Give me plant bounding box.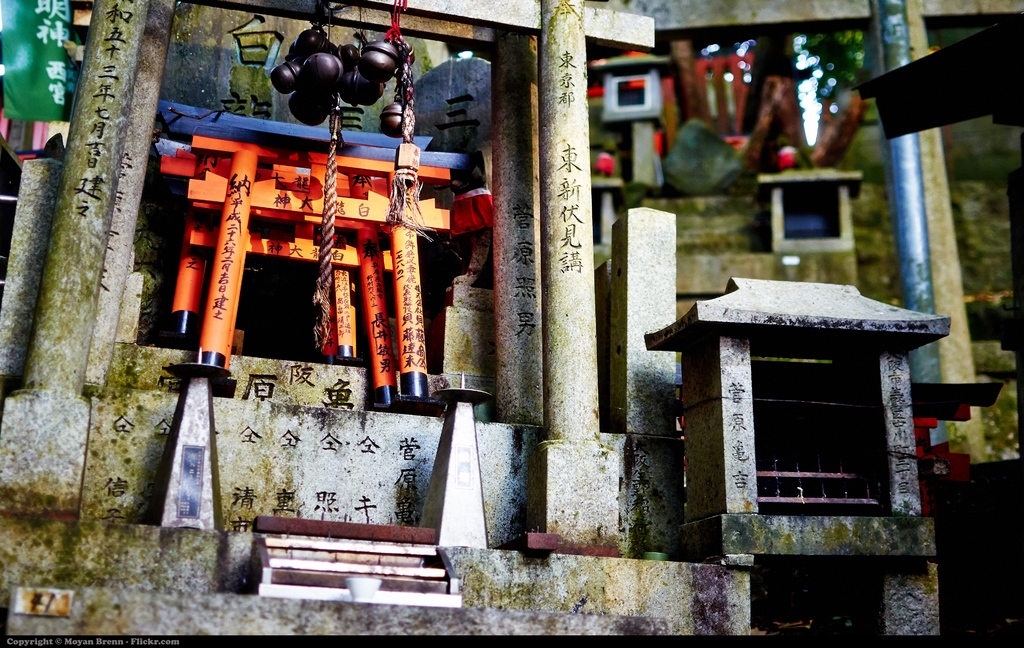
bbox(977, 379, 1019, 463).
